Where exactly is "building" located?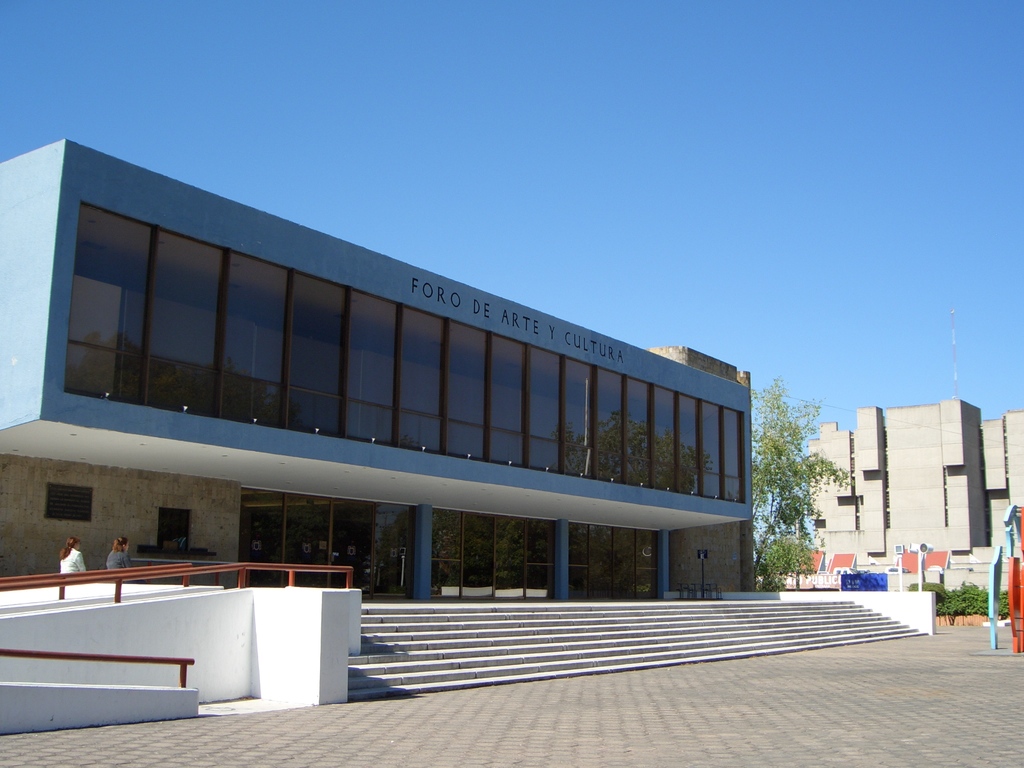
Its bounding box is 0,140,942,714.
